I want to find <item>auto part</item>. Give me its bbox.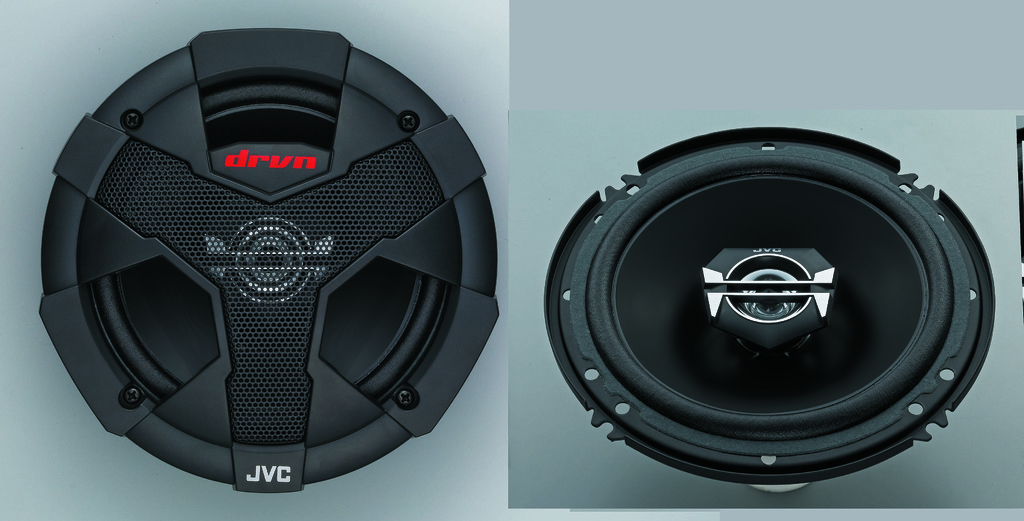
39, 29, 500, 495.
